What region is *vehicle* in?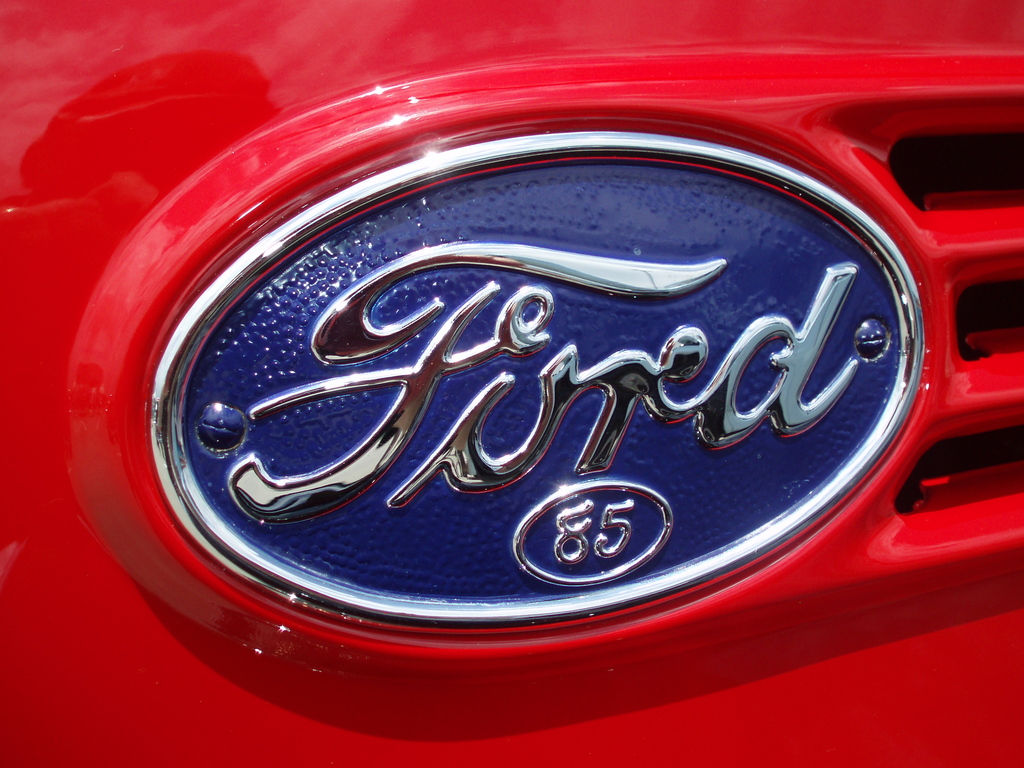
6,46,1023,702.
